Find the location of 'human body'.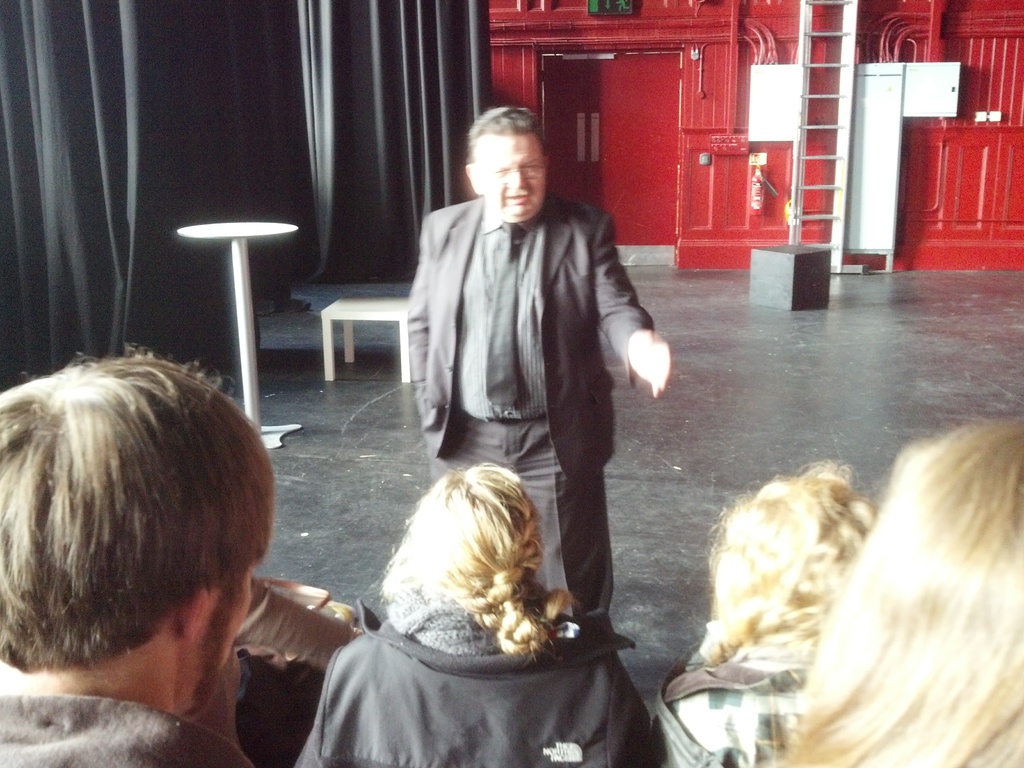
Location: x1=290 y1=589 x2=669 y2=767.
